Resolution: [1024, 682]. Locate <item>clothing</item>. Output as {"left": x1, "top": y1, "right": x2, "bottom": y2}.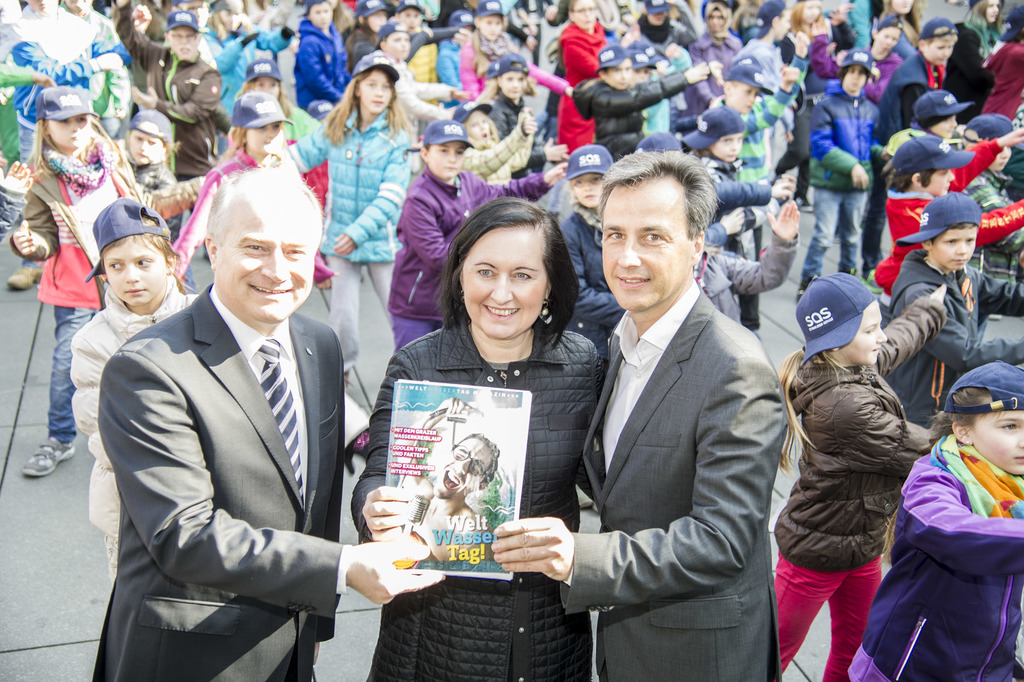
{"left": 69, "top": 288, "right": 202, "bottom": 582}.
